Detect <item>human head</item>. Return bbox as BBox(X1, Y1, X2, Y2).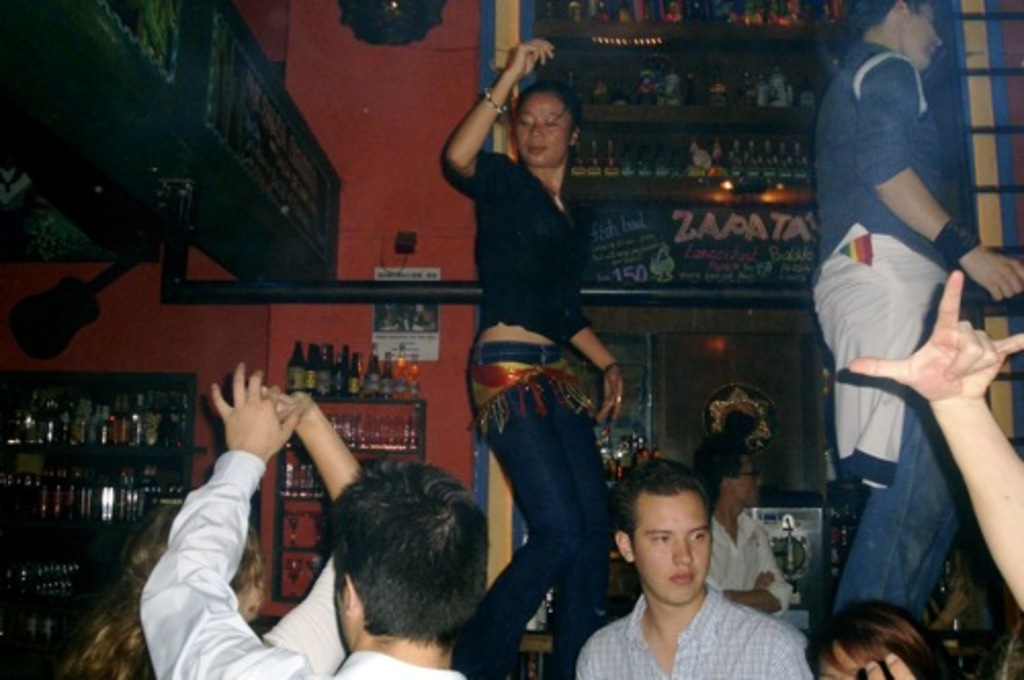
BBox(862, 0, 940, 70).
